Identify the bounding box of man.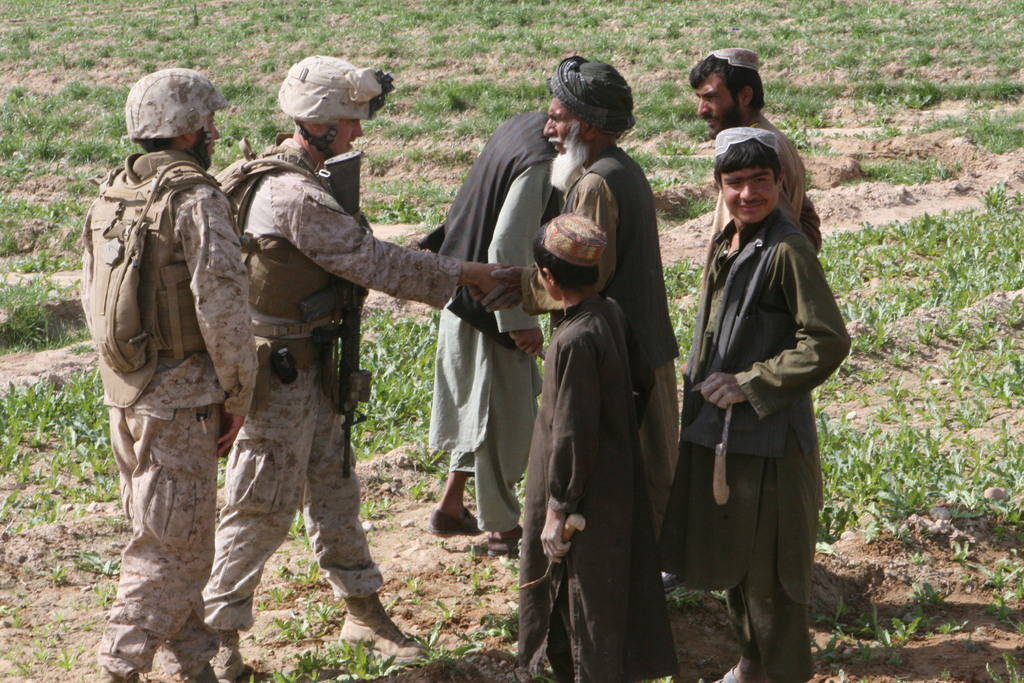
BBox(661, 123, 852, 682).
